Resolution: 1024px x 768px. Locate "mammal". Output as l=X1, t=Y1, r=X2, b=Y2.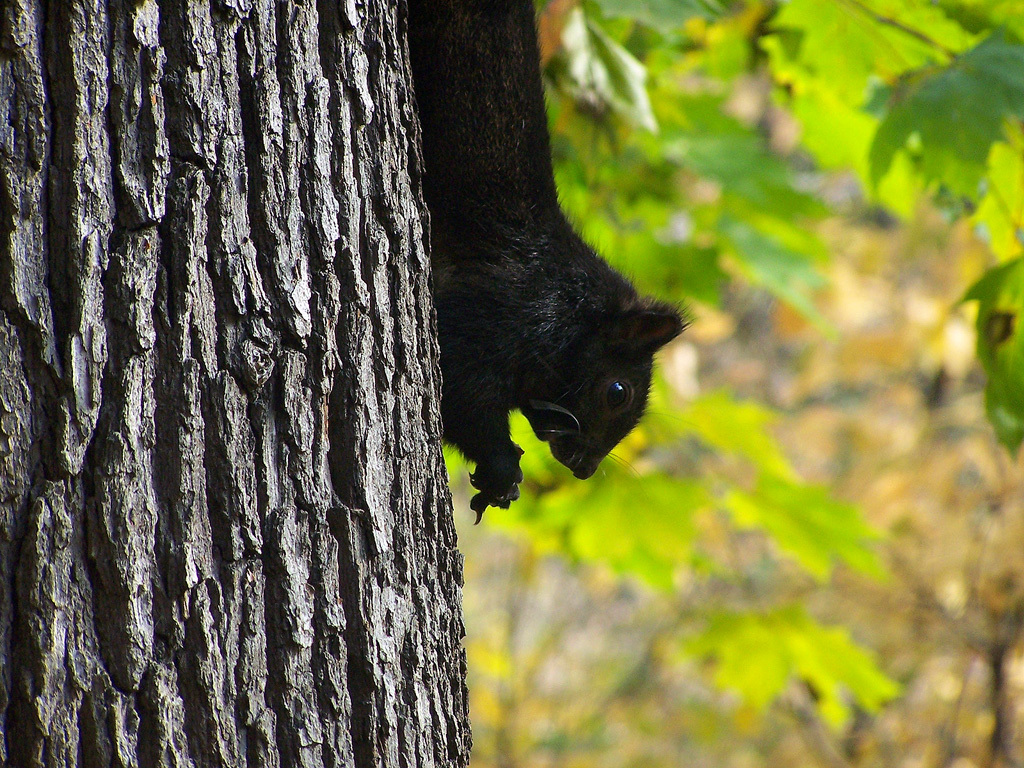
l=401, t=0, r=698, b=523.
